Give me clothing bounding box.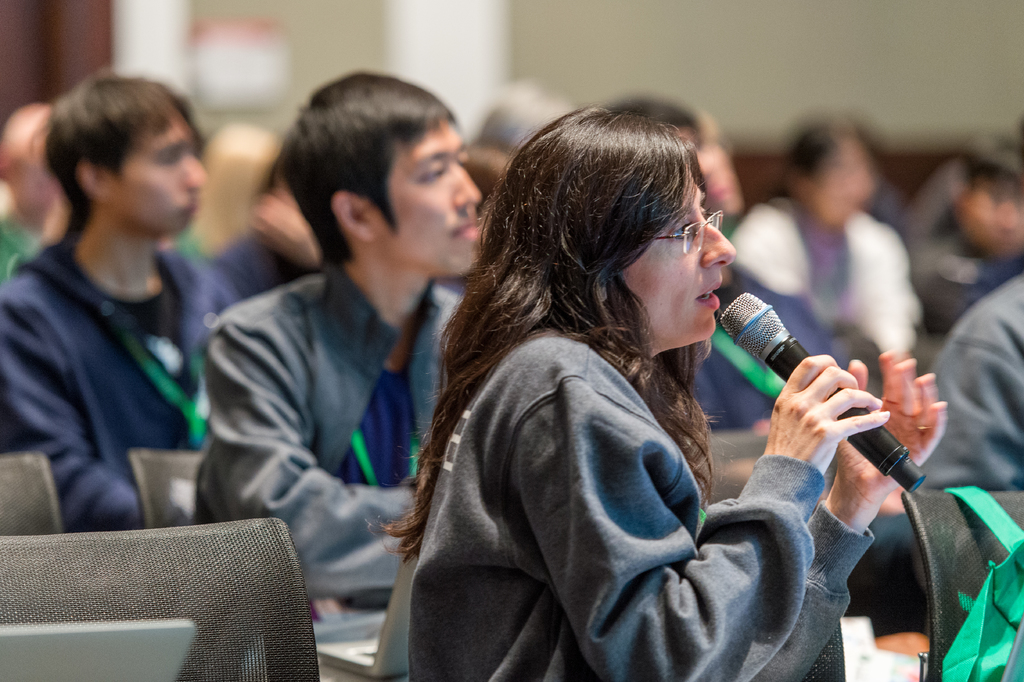
{"left": 404, "top": 324, "right": 879, "bottom": 681}.
